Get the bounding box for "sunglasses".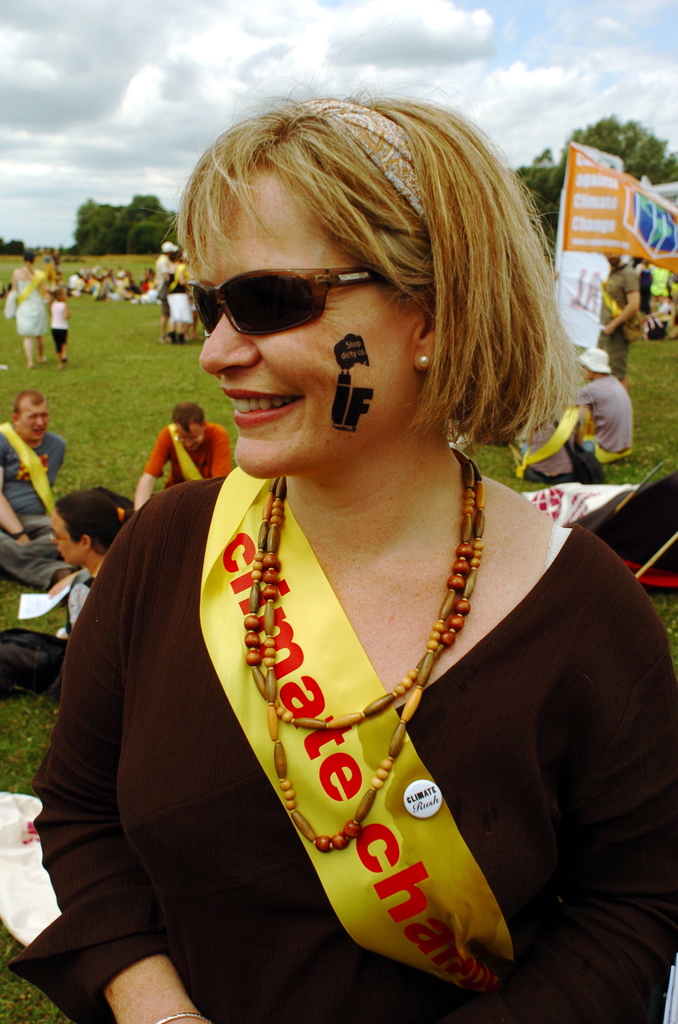
l=190, t=271, r=396, b=333.
